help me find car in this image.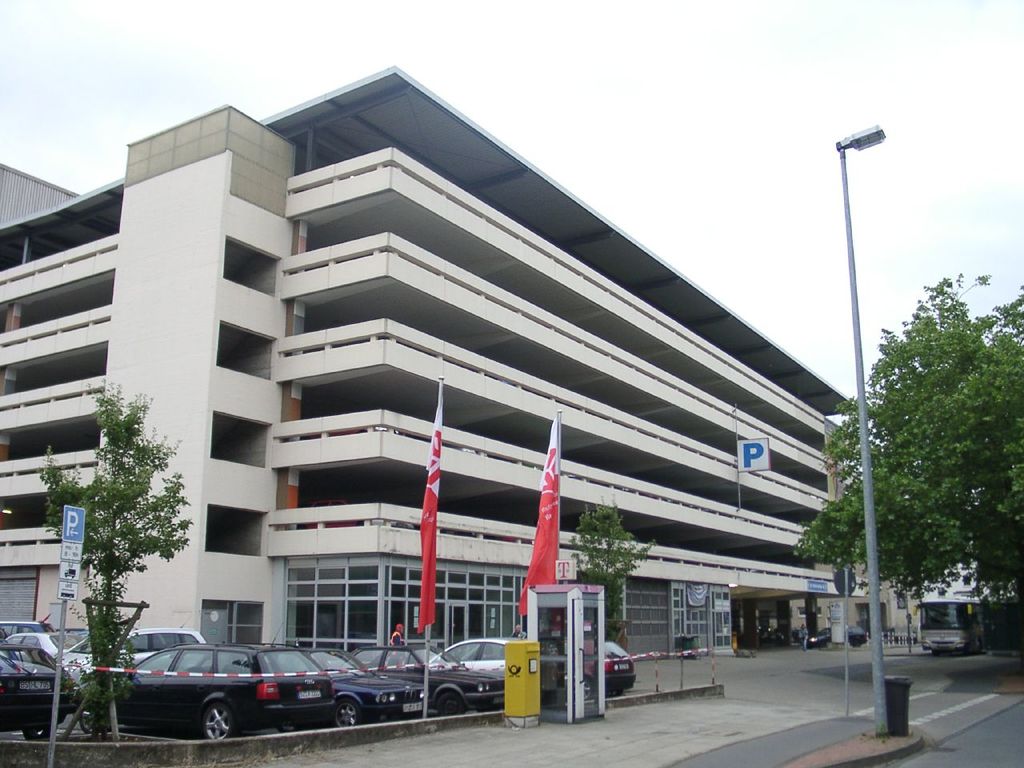
Found it: 302/646/427/726.
